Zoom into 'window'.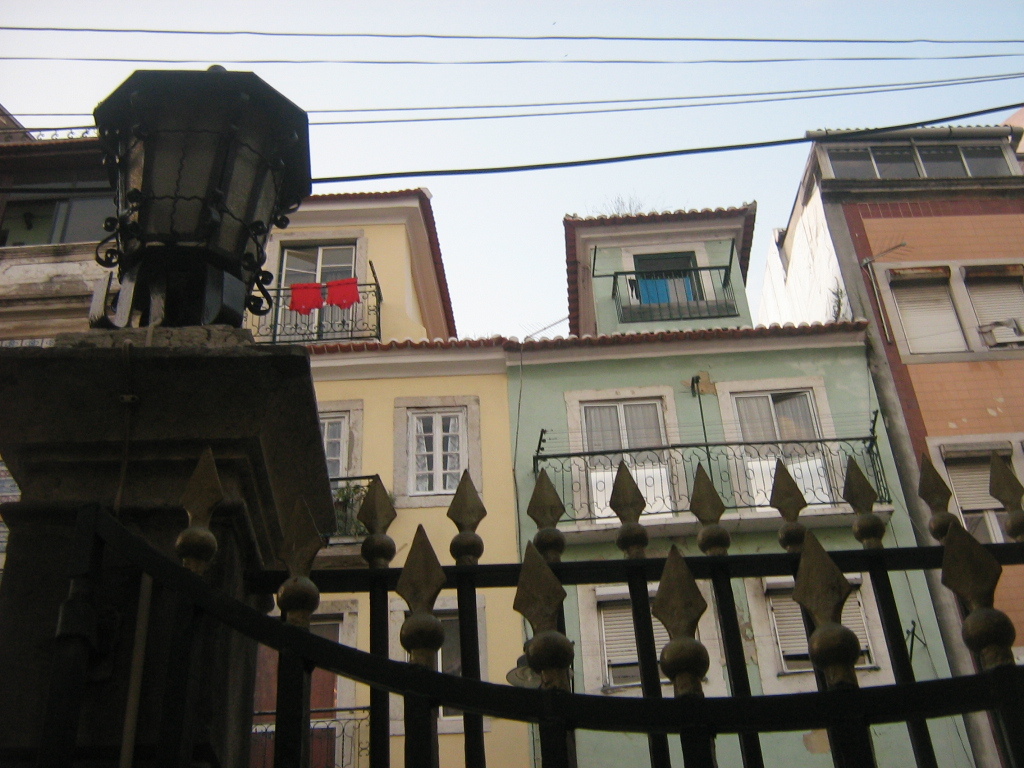
Zoom target: box(872, 264, 1023, 366).
